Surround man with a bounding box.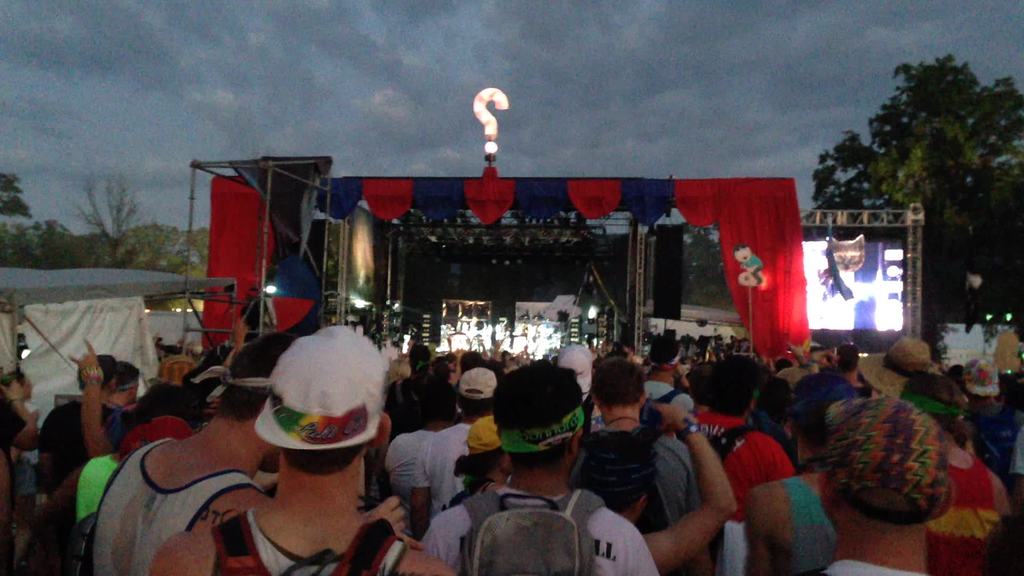
rect(388, 382, 456, 527).
